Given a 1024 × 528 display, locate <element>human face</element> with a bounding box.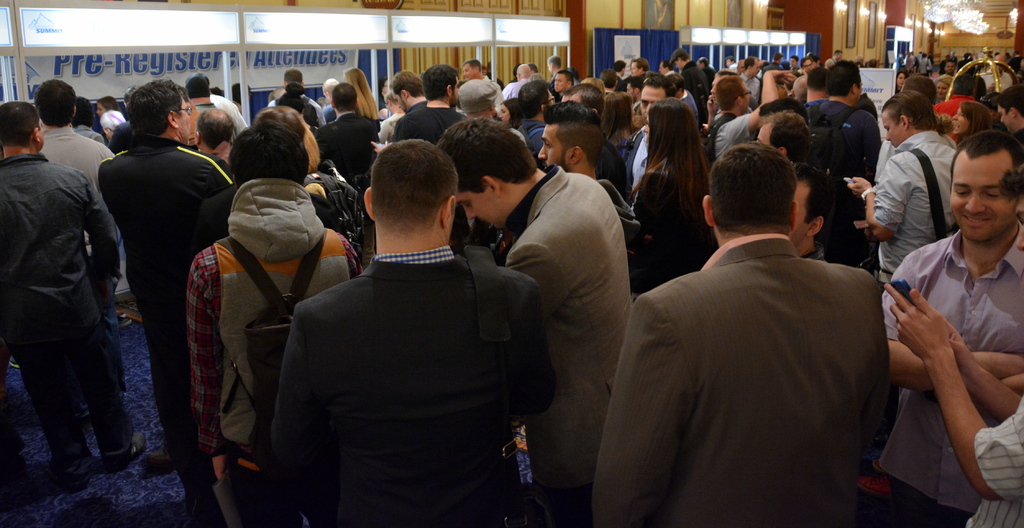
Located: 945, 60, 956, 72.
